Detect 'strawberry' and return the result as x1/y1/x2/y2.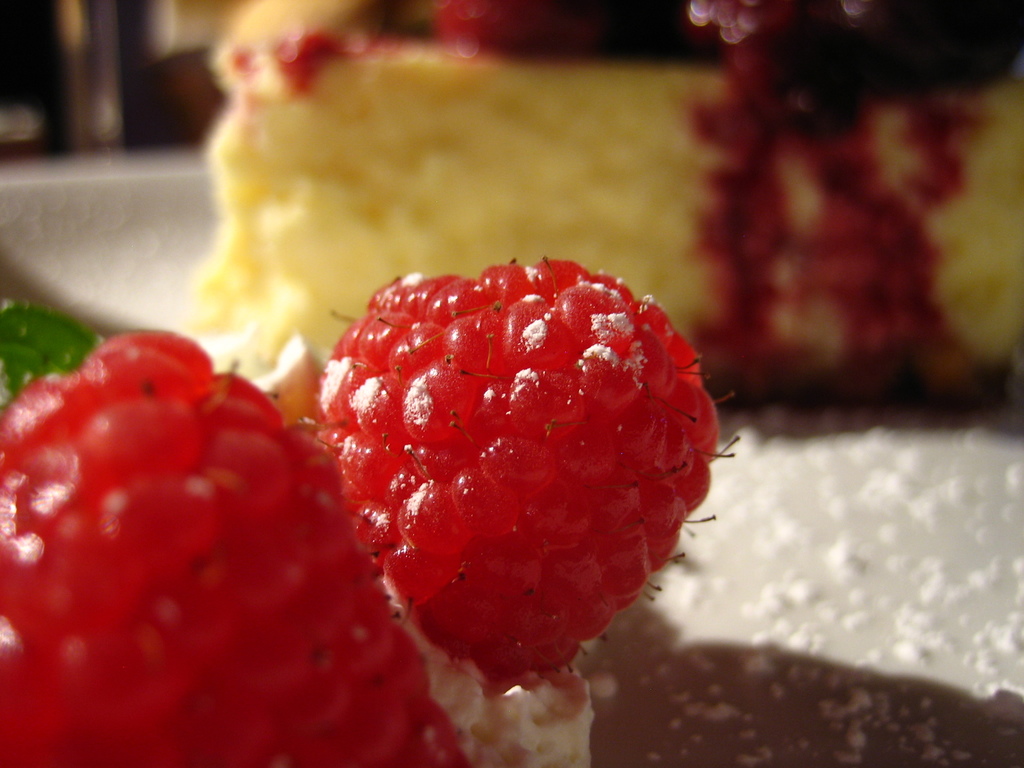
312/255/690/689.
